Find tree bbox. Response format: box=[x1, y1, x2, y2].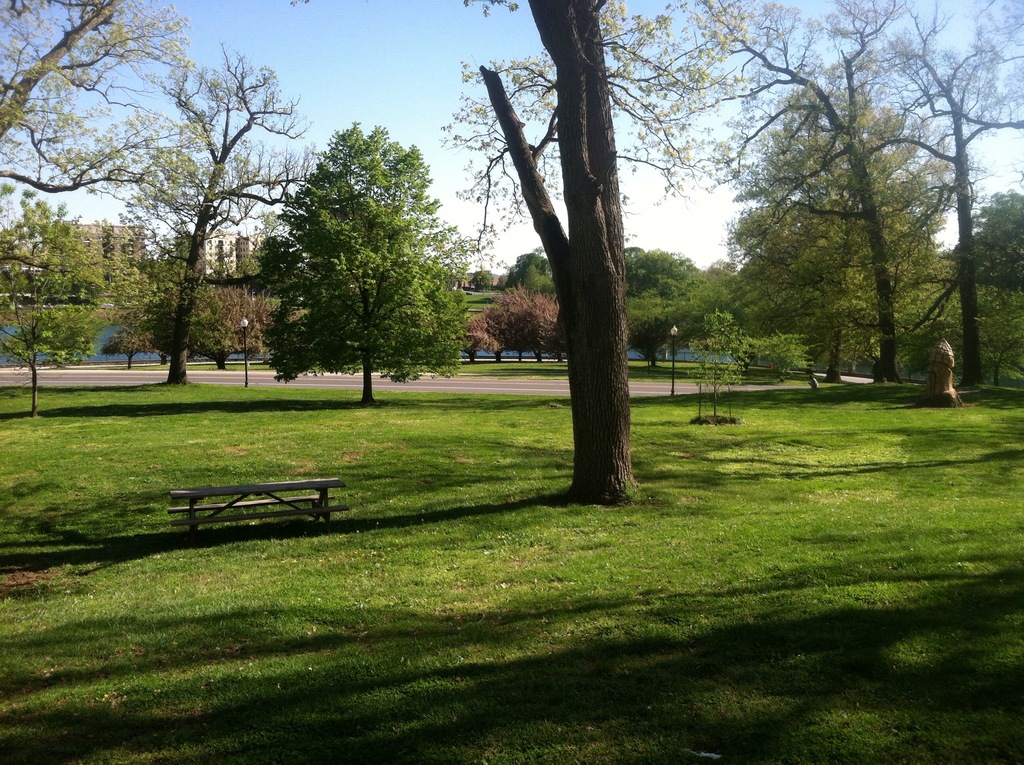
box=[472, 249, 564, 362].
